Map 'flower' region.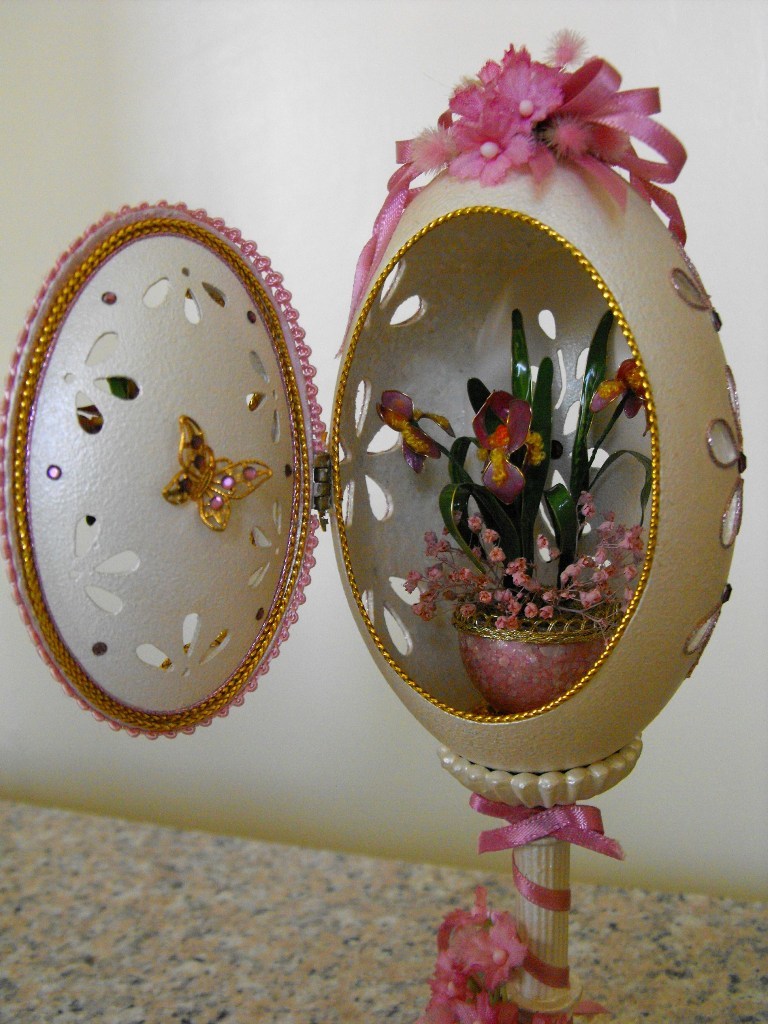
Mapped to [left=449, top=94, right=525, bottom=188].
